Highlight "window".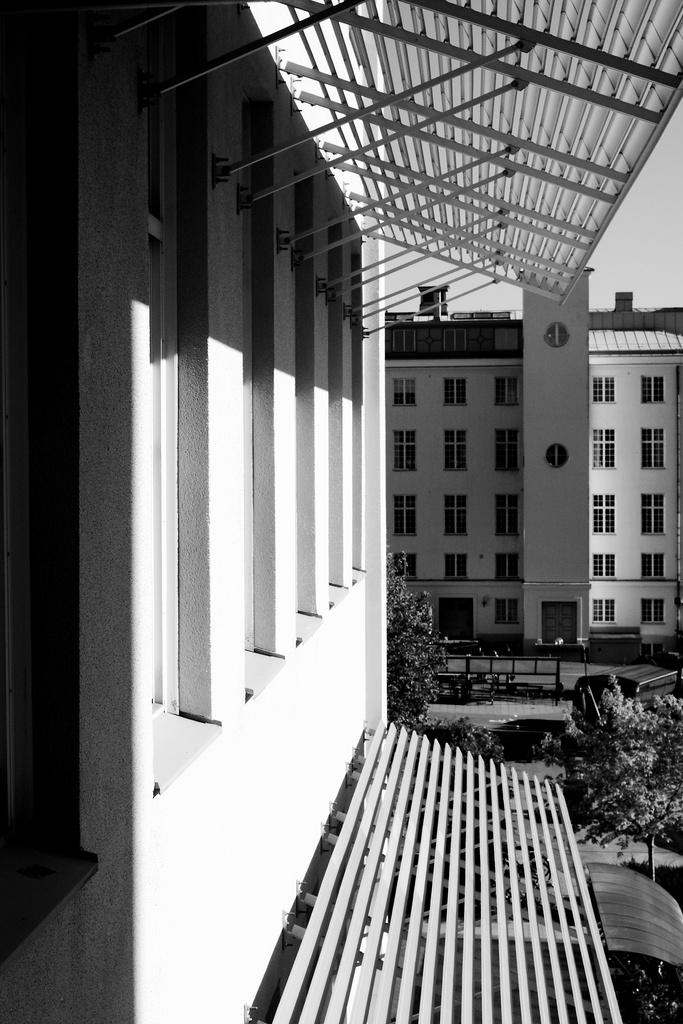
Highlighted region: [x1=497, y1=375, x2=523, y2=410].
